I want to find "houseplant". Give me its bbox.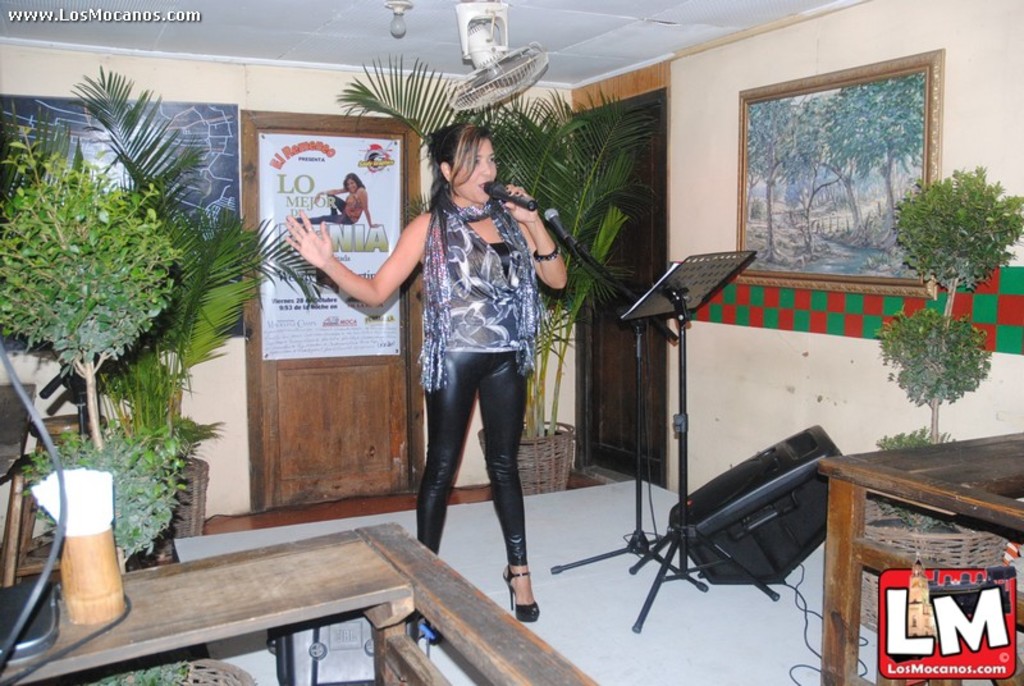
<box>317,54,617,491</box>.
